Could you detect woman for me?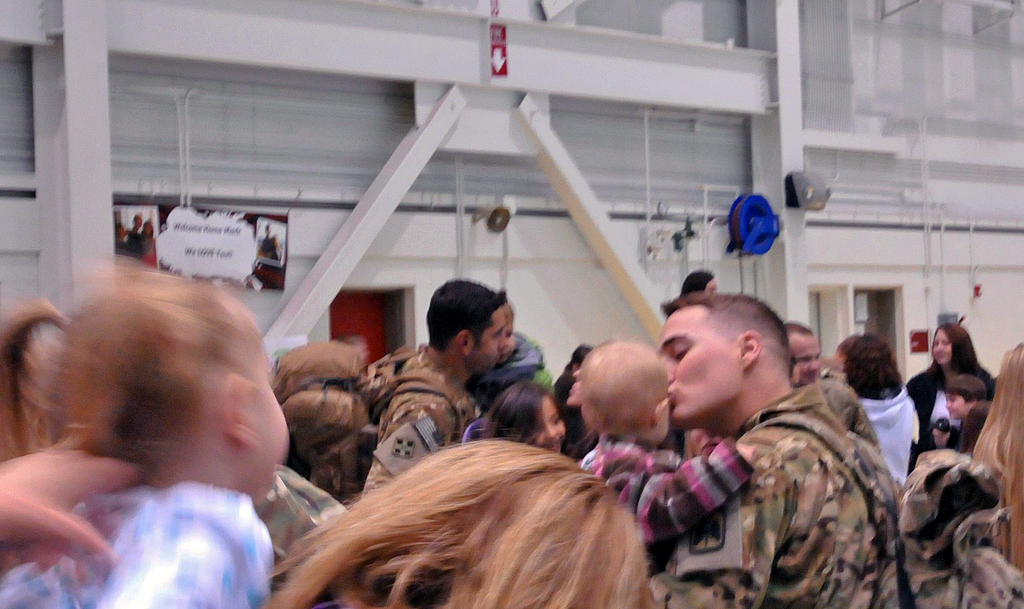
Detection result: pyautogui.locateOnScreen(243, 416, 688, 608).
